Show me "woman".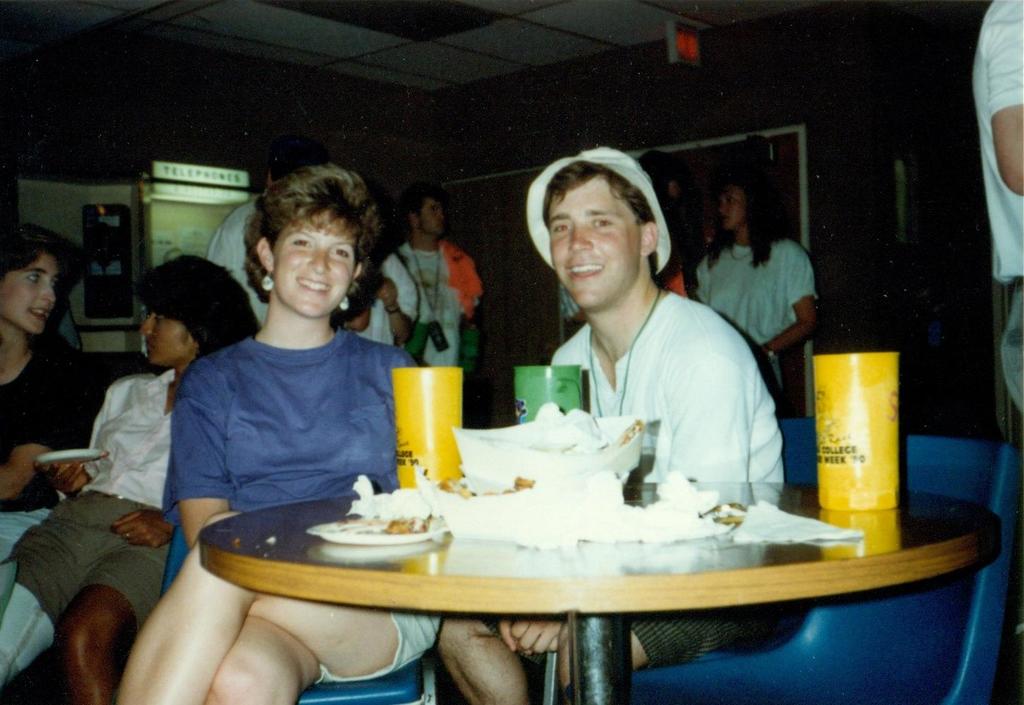
"woman" is here: box=[685, 173, 814, 424].
